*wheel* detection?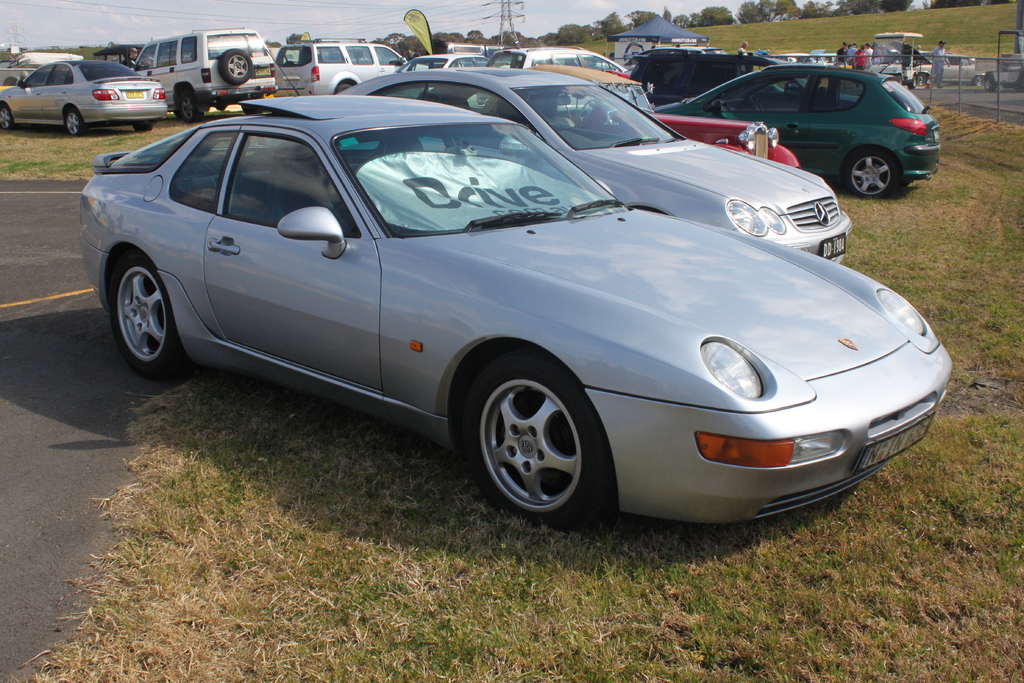
<box>917,74,929,83</box>
